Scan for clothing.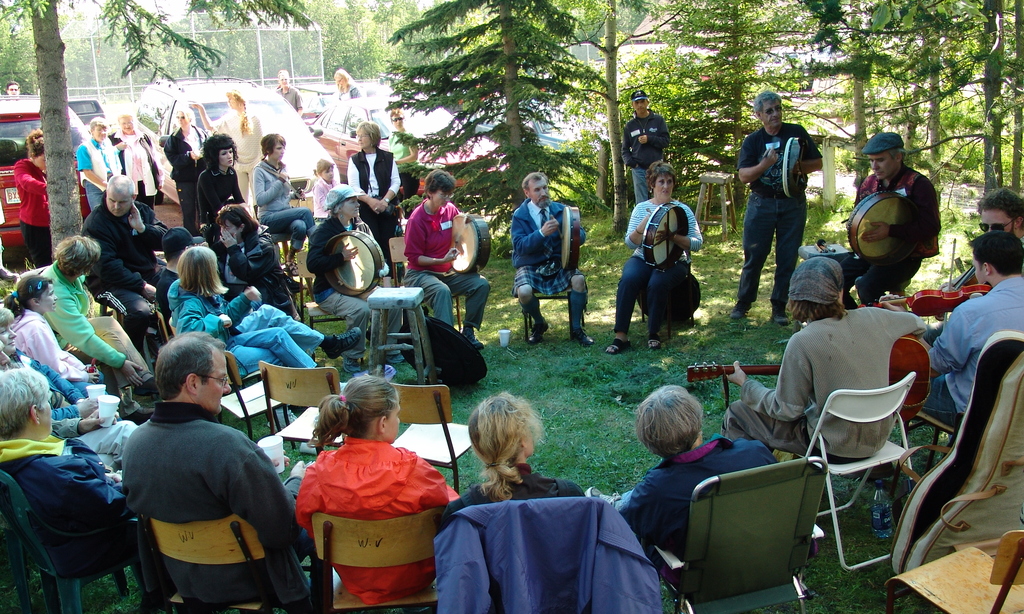
Scan result: rect(275, 86, 303, 114).
